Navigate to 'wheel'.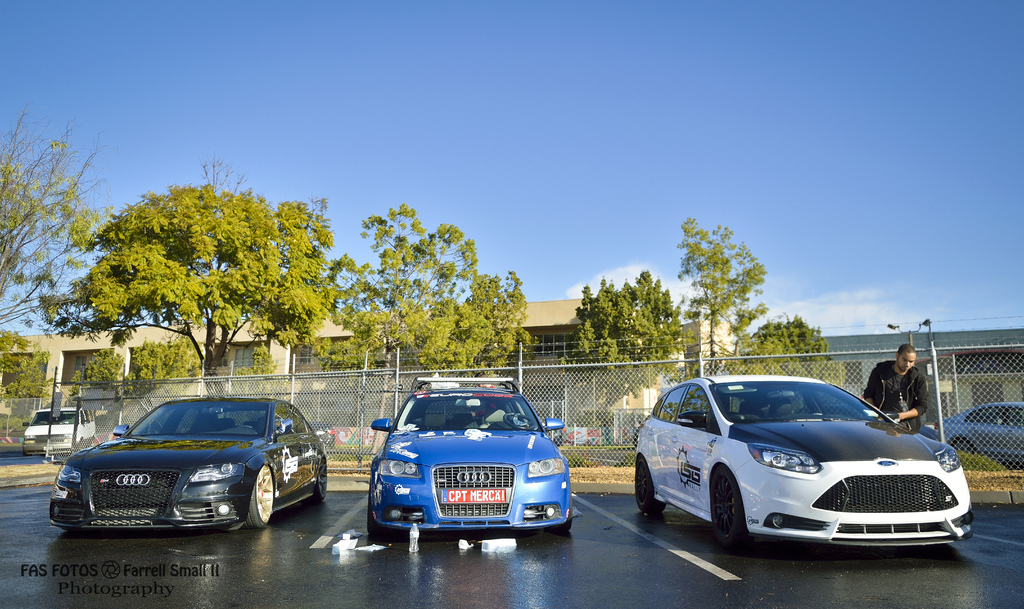
Navigation target: 504,414,535,432.
